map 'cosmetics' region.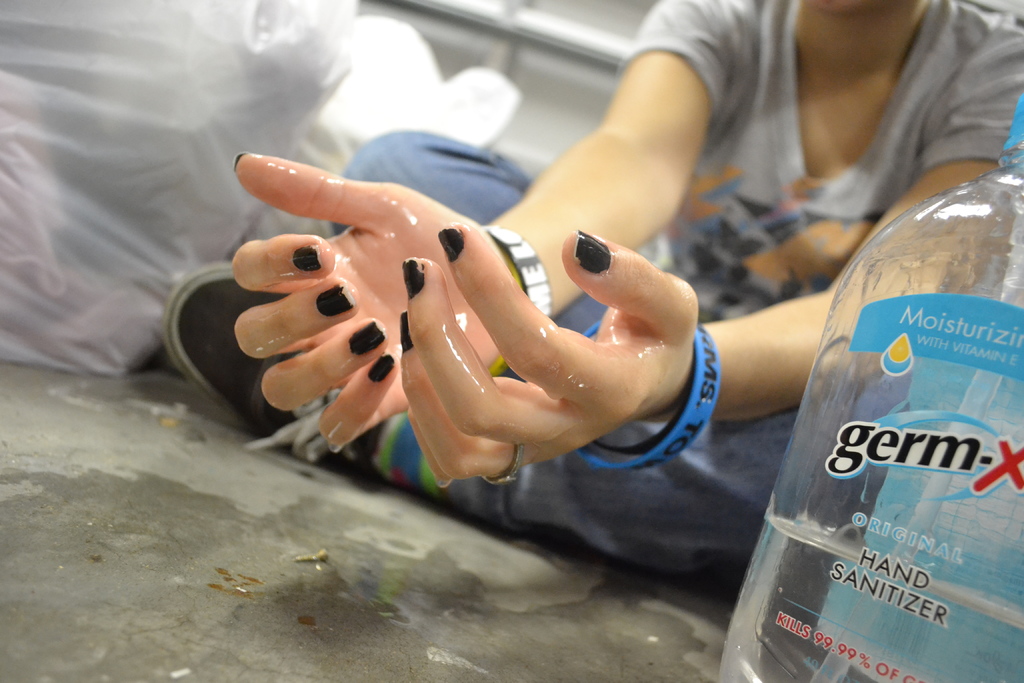
Mapped to box(402, 257, 423, 298).
